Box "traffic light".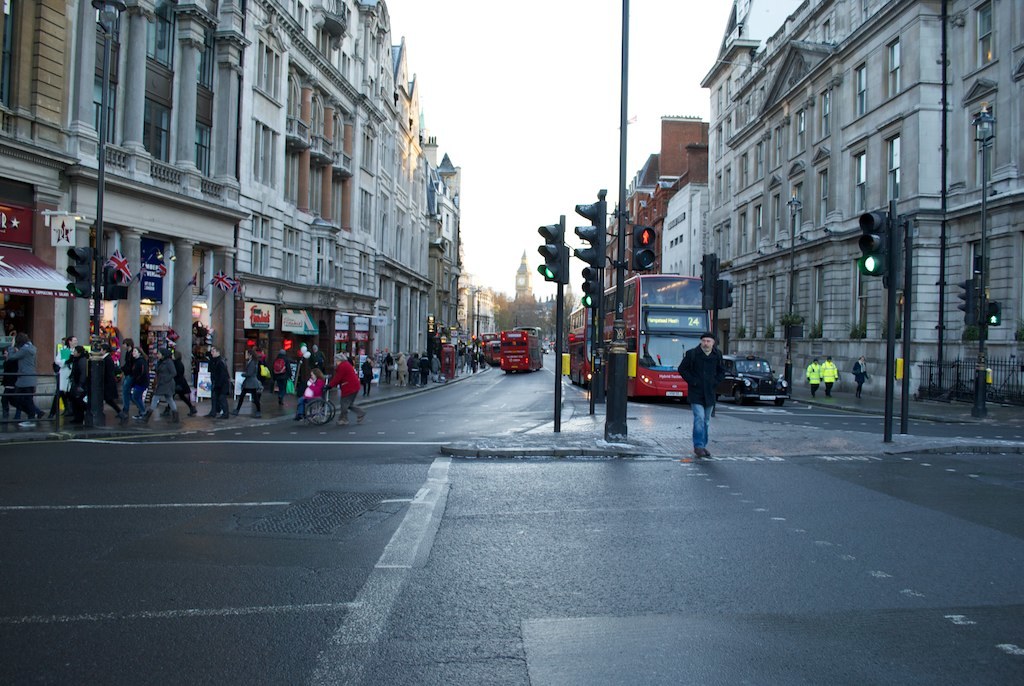
crop(957, 280, 975, 324).
